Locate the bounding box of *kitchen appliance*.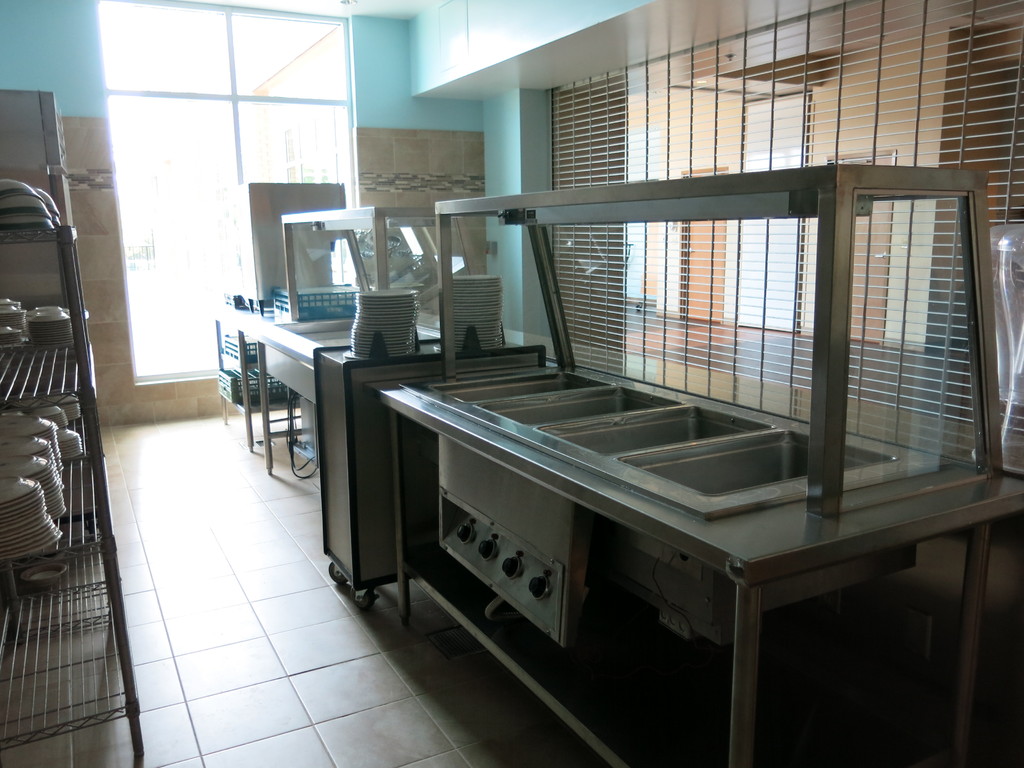
Bounding box: bbox=(218, 207, 456, 584).
